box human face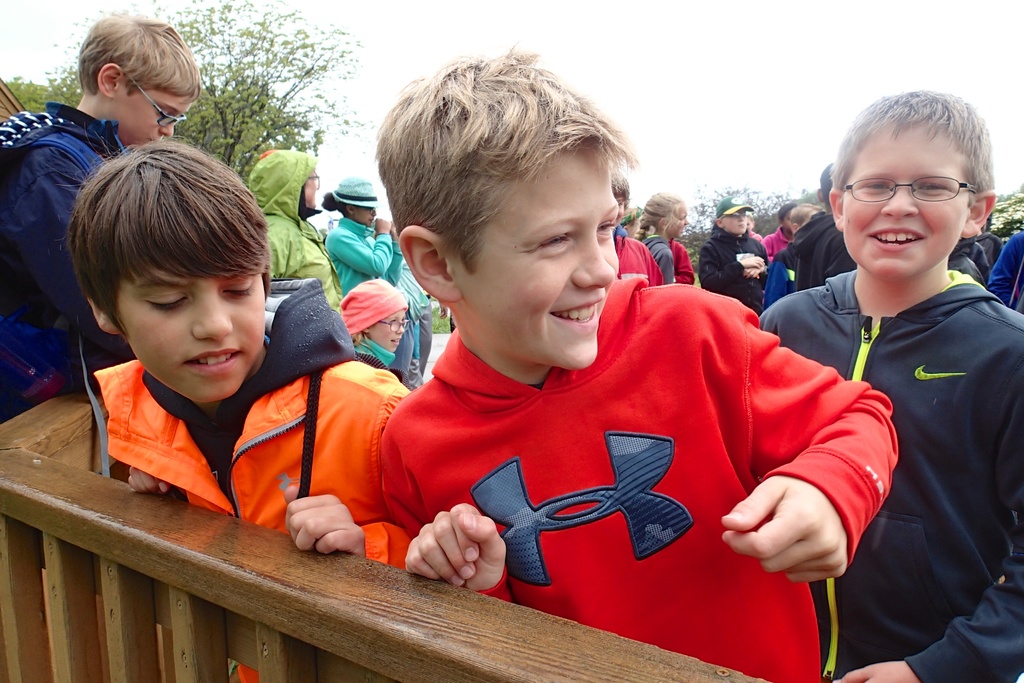
detection(846, 122, 969, 284)
